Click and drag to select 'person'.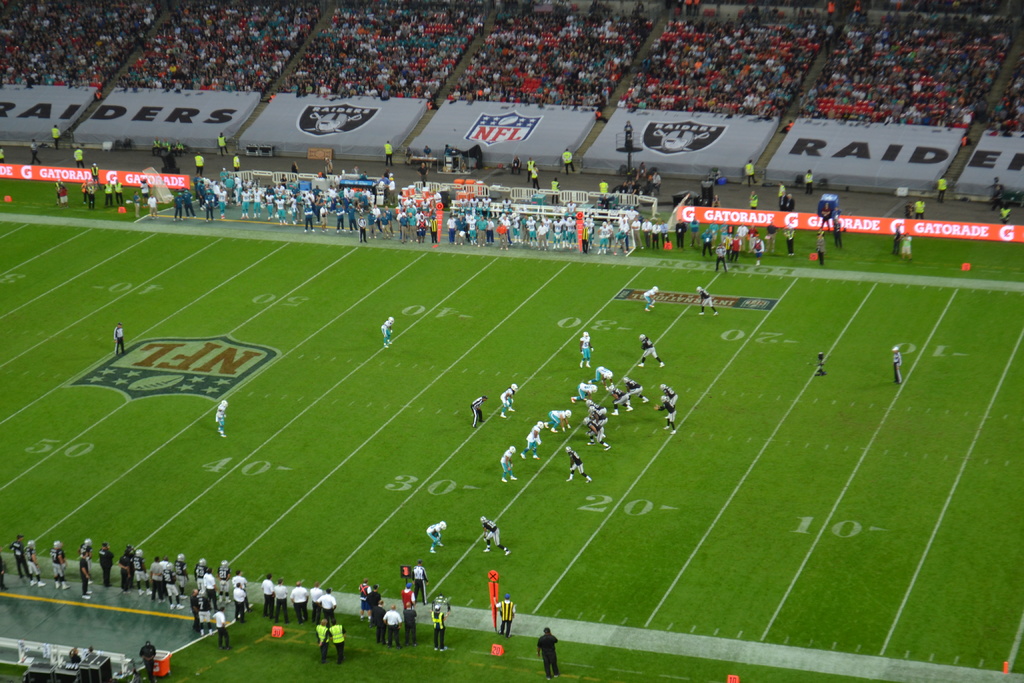
Selection: [216,186,227,220].
